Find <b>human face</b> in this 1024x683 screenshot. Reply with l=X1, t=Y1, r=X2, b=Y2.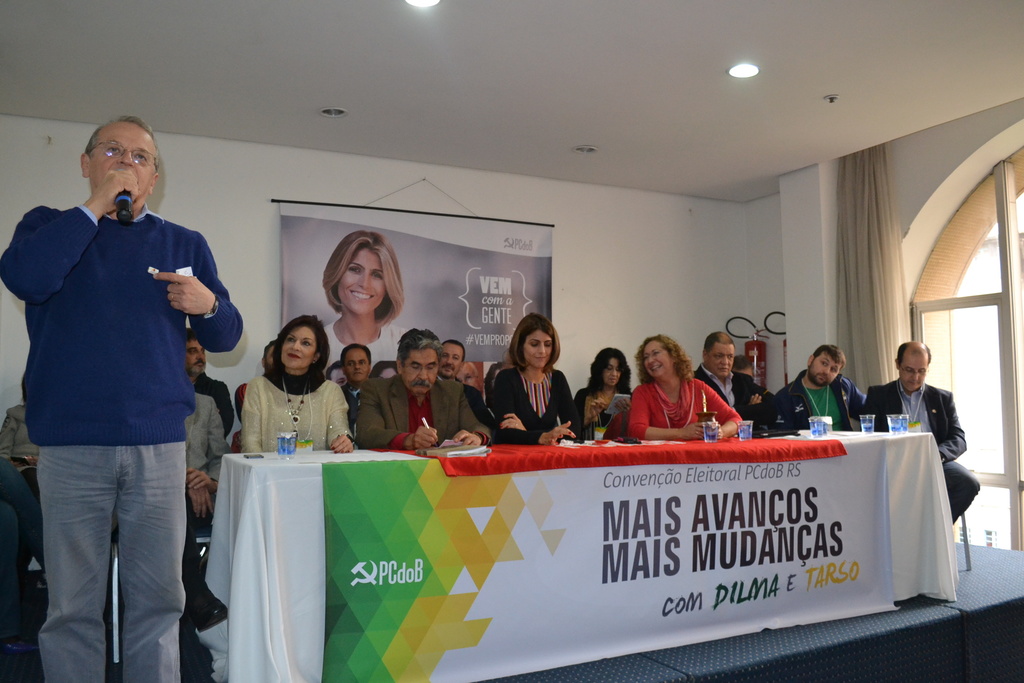
l=92, t=125, r=157, b=194.
